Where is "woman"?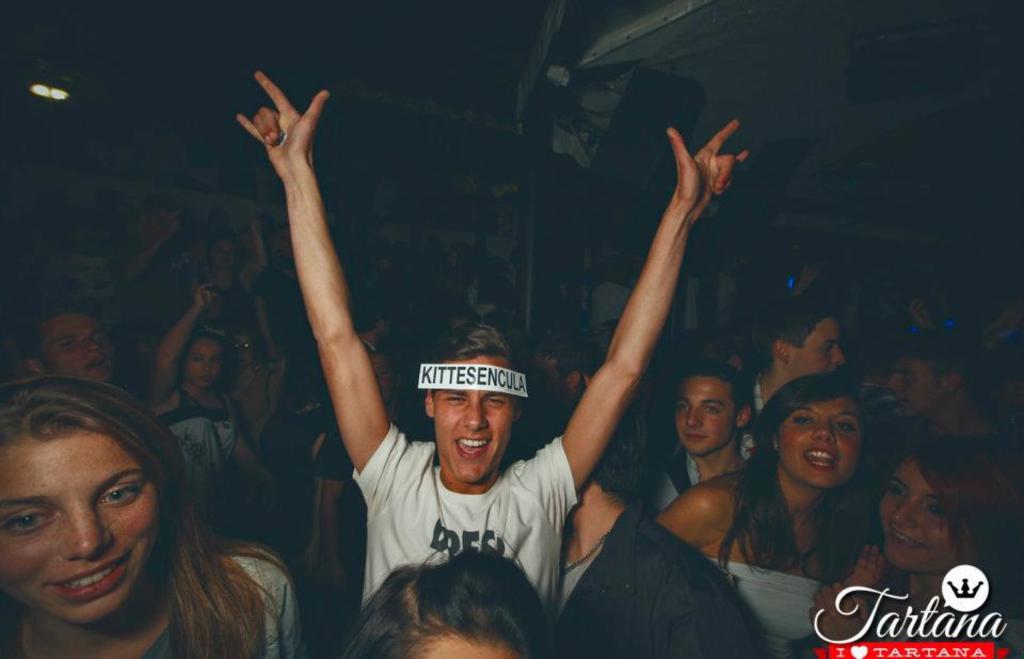
621 342 770 507.
